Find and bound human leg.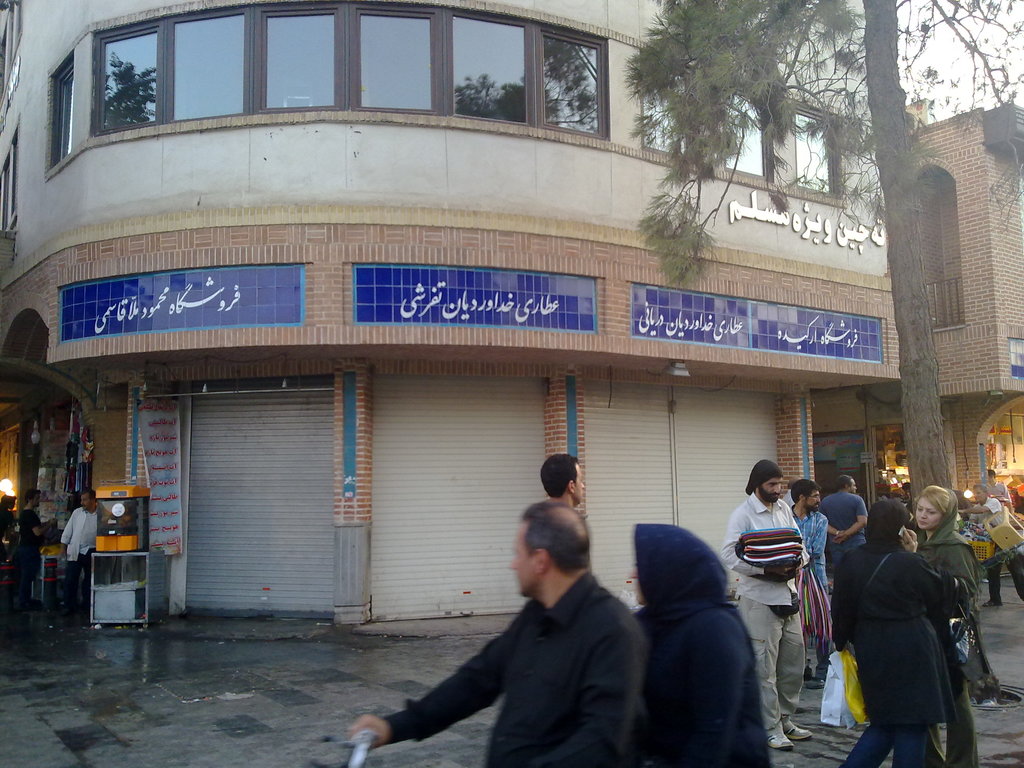
Bound: bbox=[1010, 556, 1023, 592].
